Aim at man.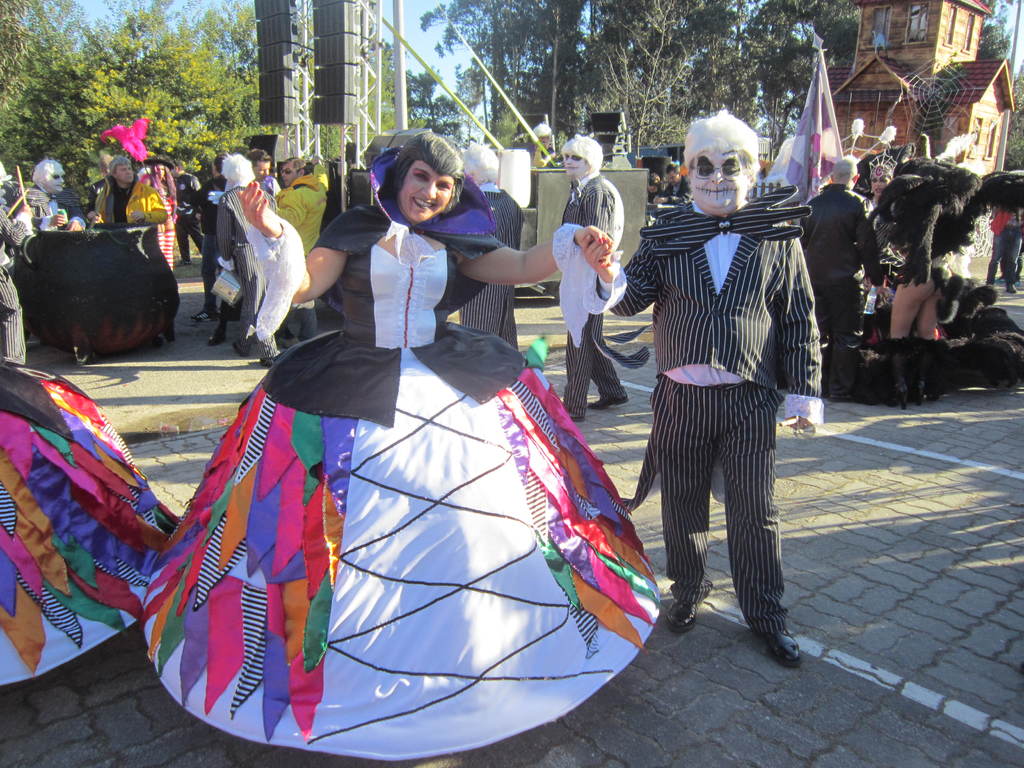
Aimed at box=[28, 159, 87, 234].
